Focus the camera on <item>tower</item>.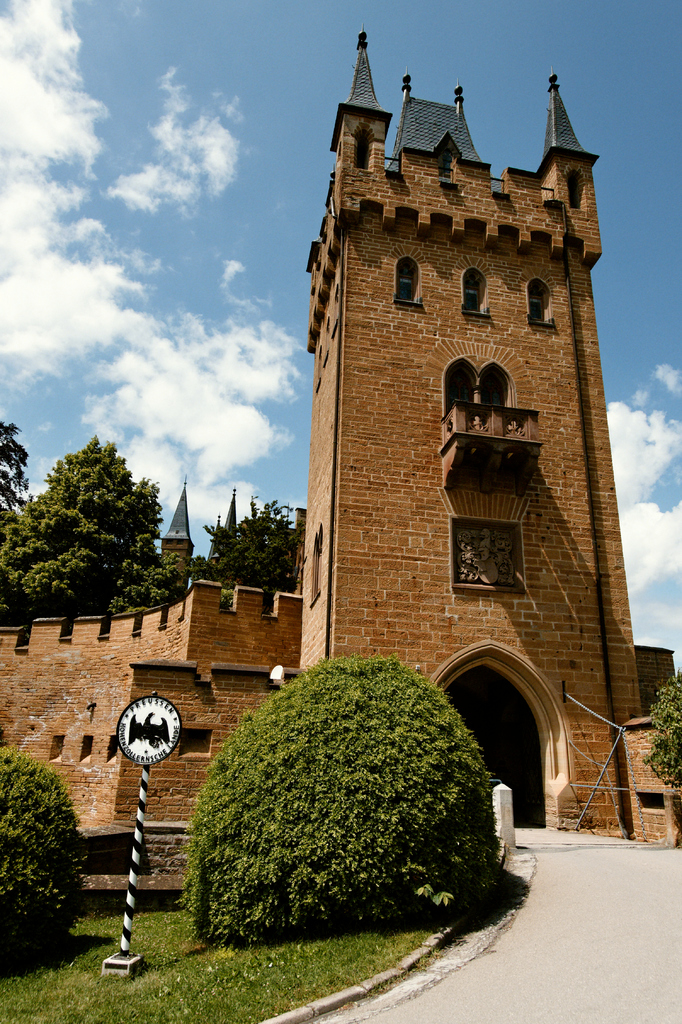
Focus region: left=291, top=4, right=637, bottom=968.
